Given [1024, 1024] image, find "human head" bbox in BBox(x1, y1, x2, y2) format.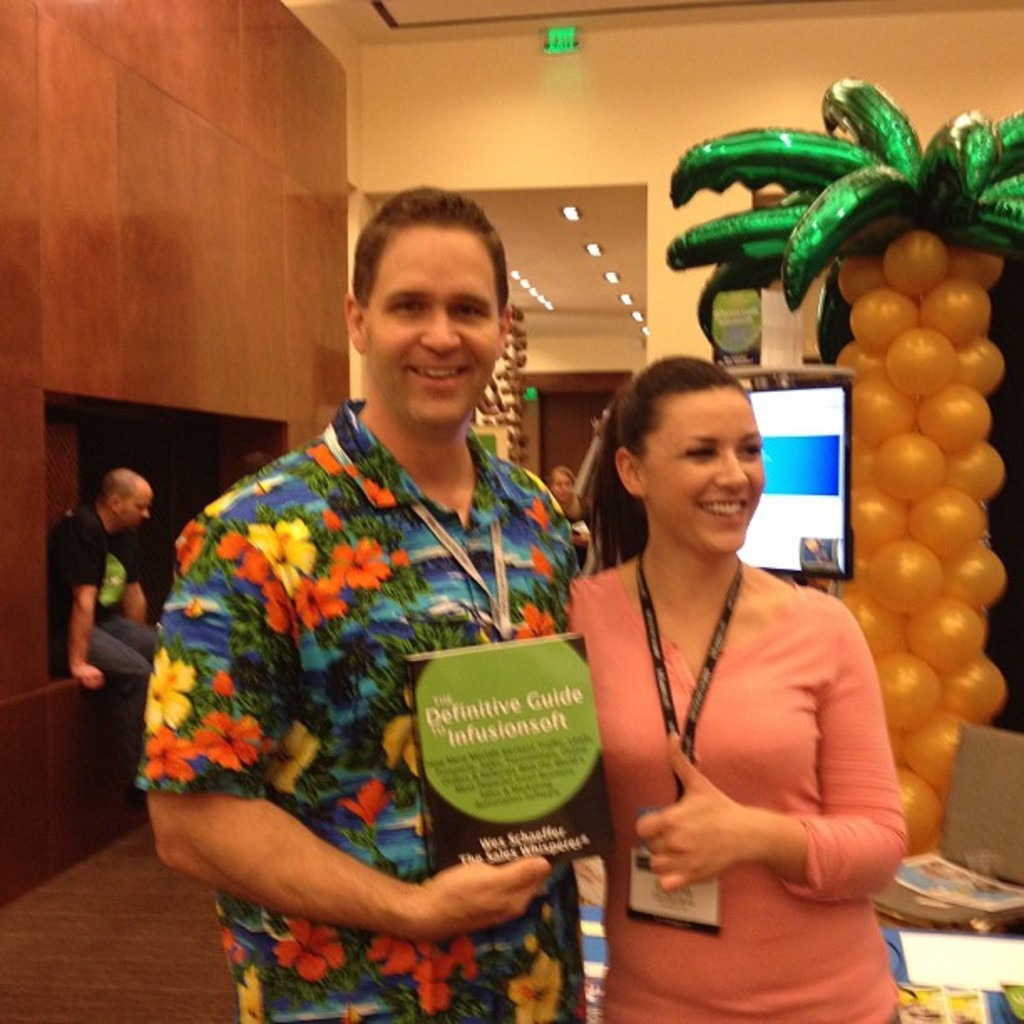
BBox(609, 353, 770, 557).
